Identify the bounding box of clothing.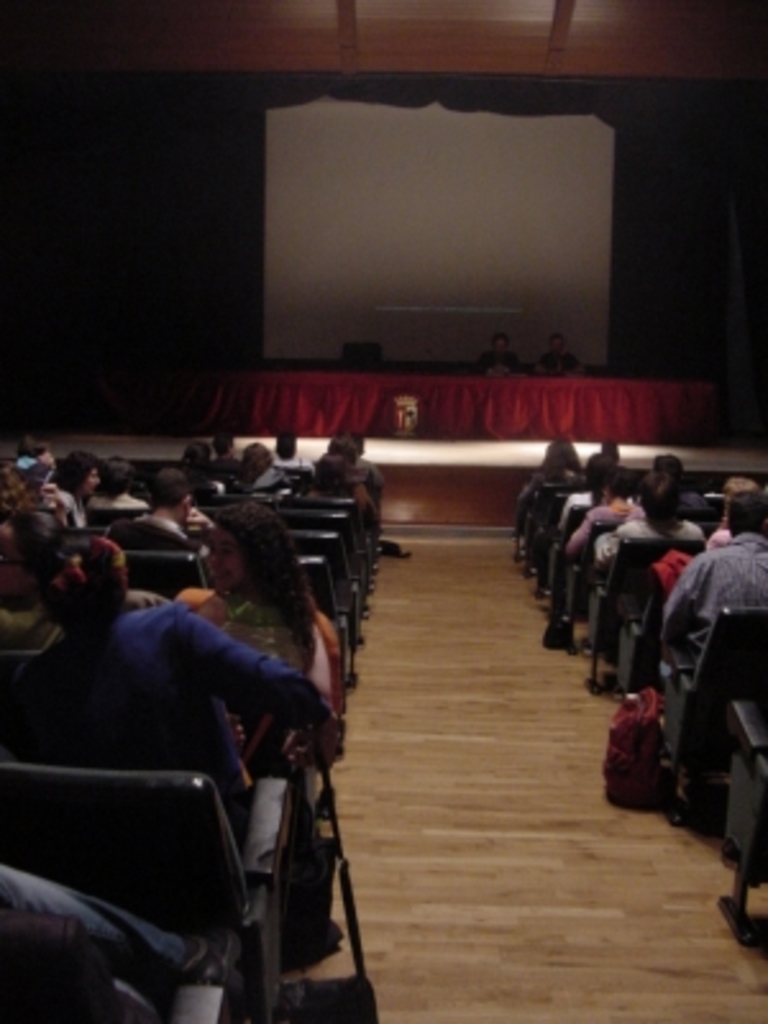
crop(550, 484, 599, 532).
